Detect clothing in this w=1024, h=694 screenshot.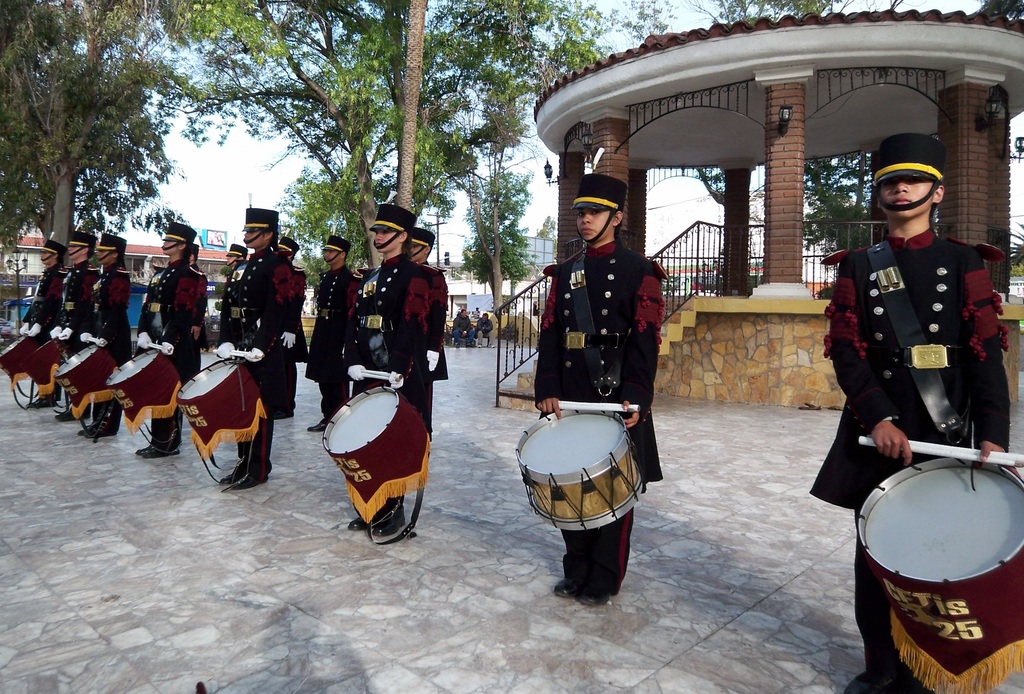
Detection: (x1=536, y1=238, x2=671, y2=588).
